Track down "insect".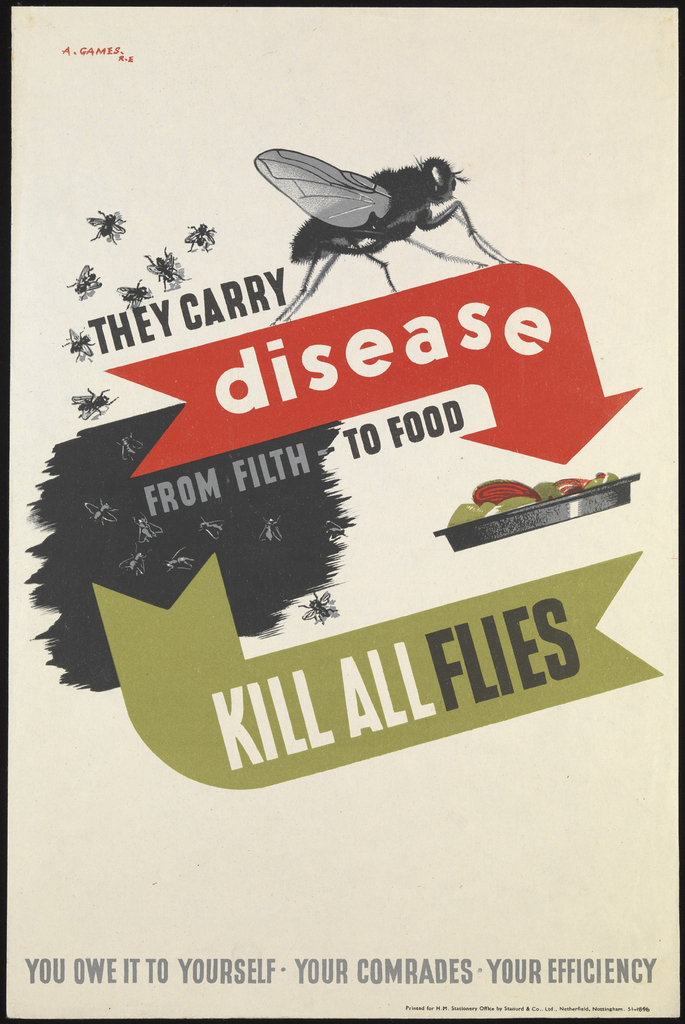
Tracked to left=143, top=244, right=194, bottom=290.
